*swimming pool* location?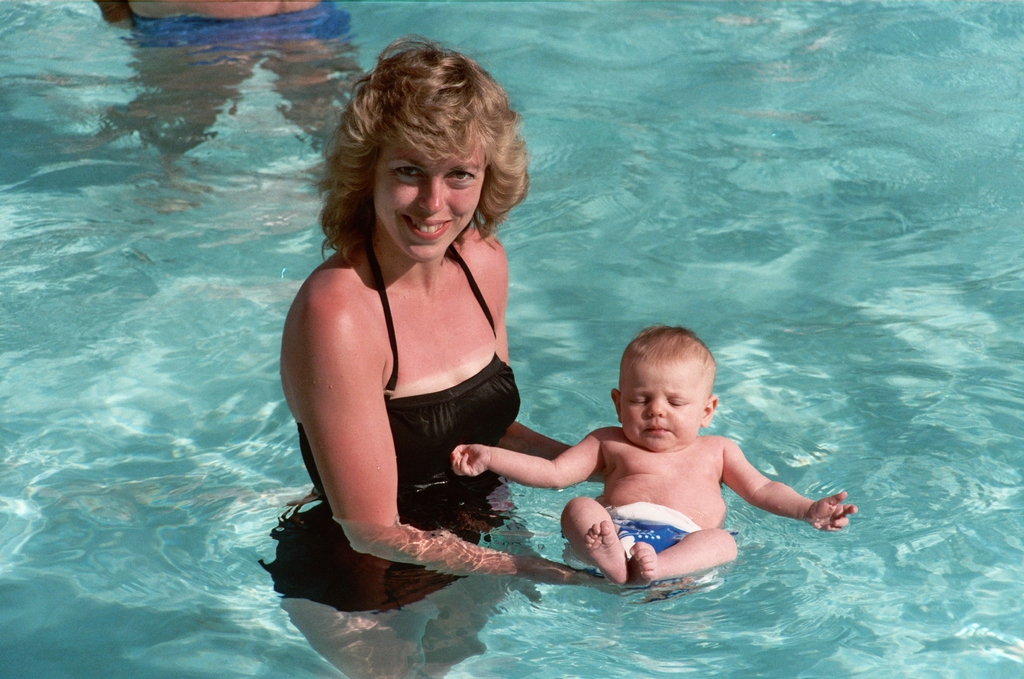
box=[0, 0, 1023, 678]
